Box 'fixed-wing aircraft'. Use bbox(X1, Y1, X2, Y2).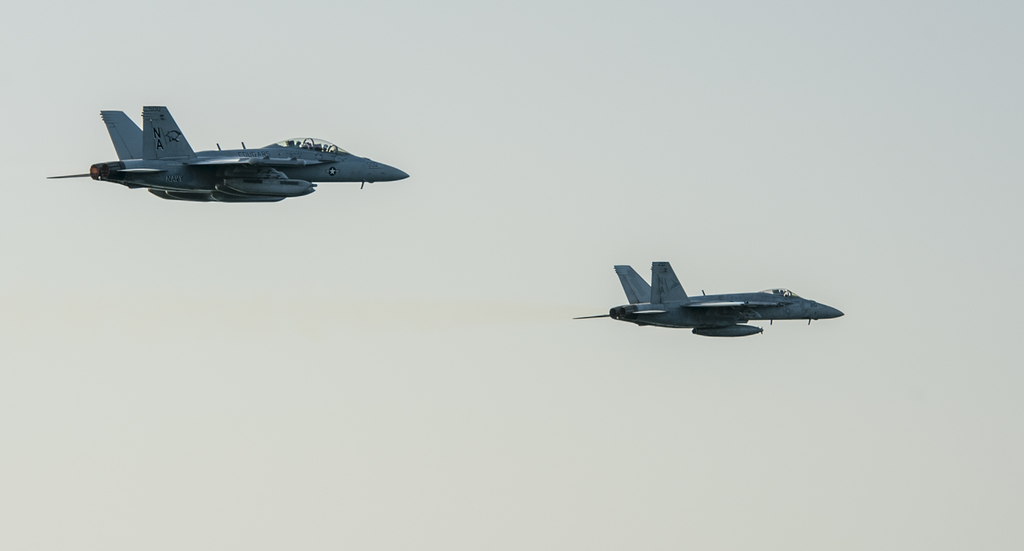
bbox(574, 260, 846, 347).
